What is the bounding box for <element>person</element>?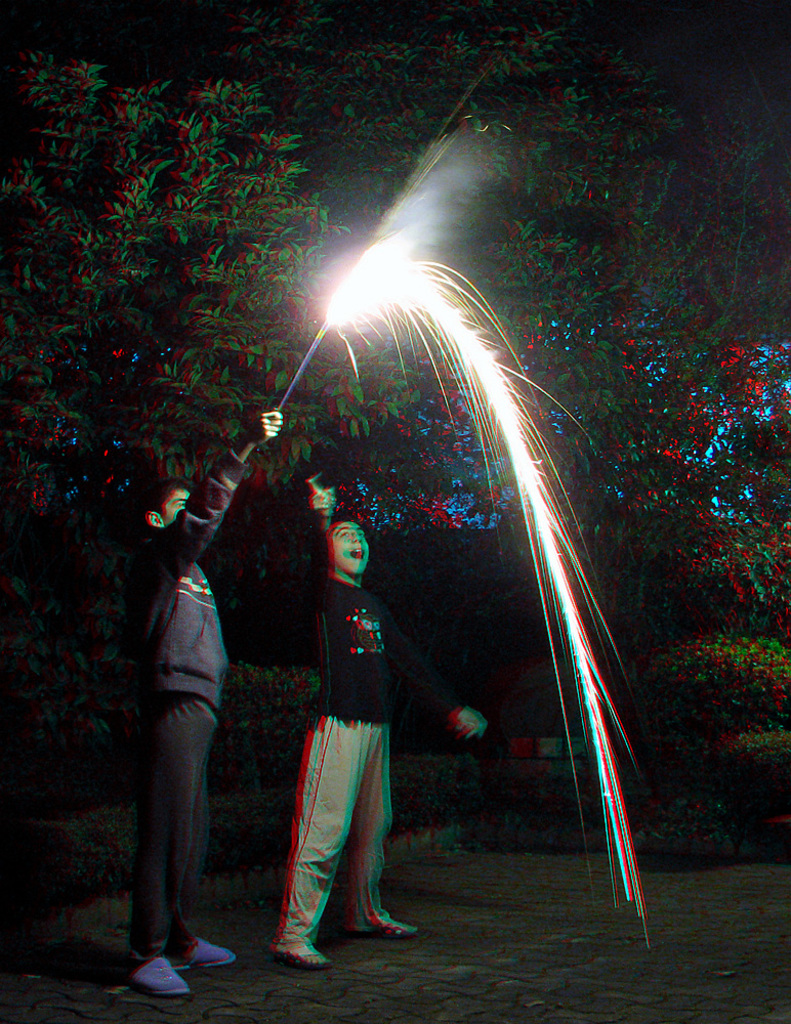
bbox=[264, 447, 490, 975].
